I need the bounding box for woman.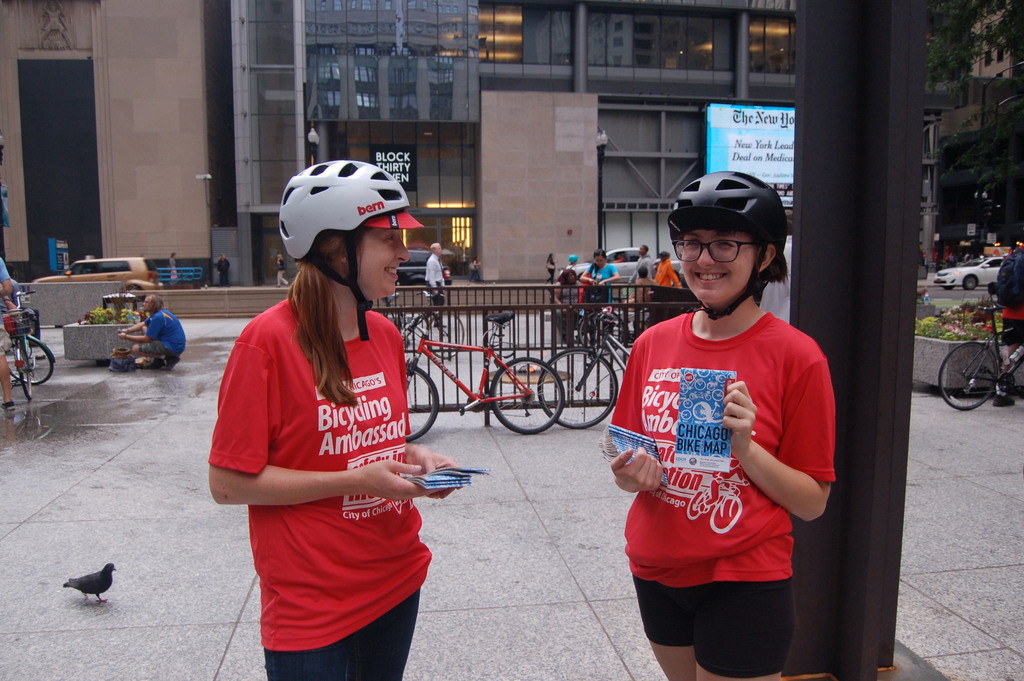
Here it is: 655:250:687:295.
